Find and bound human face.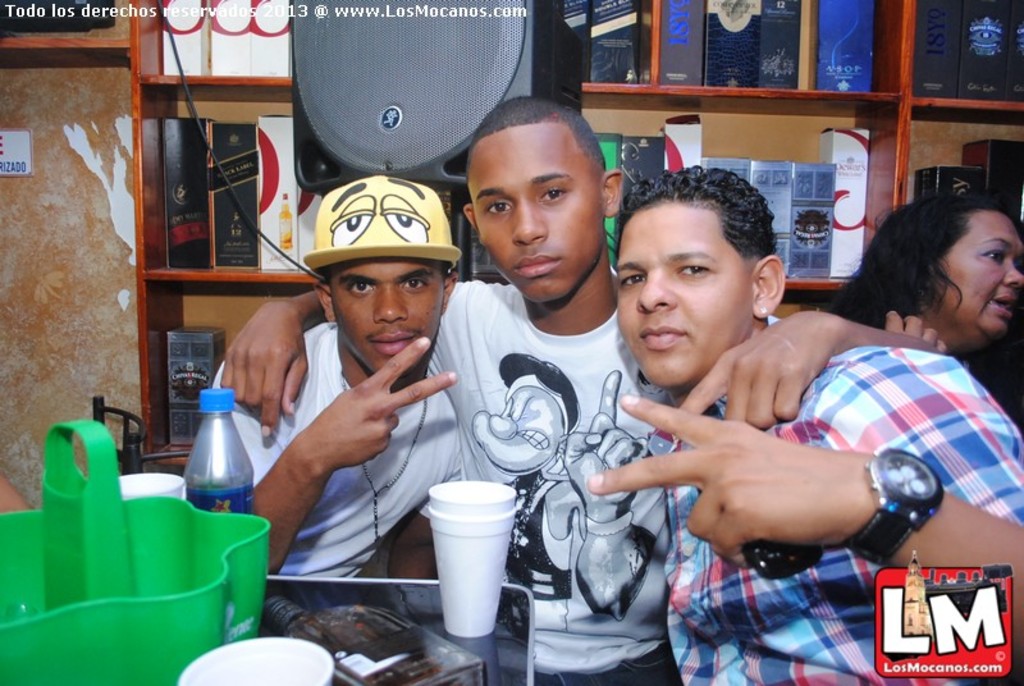
Bound: 466, 131, 604, 307.
